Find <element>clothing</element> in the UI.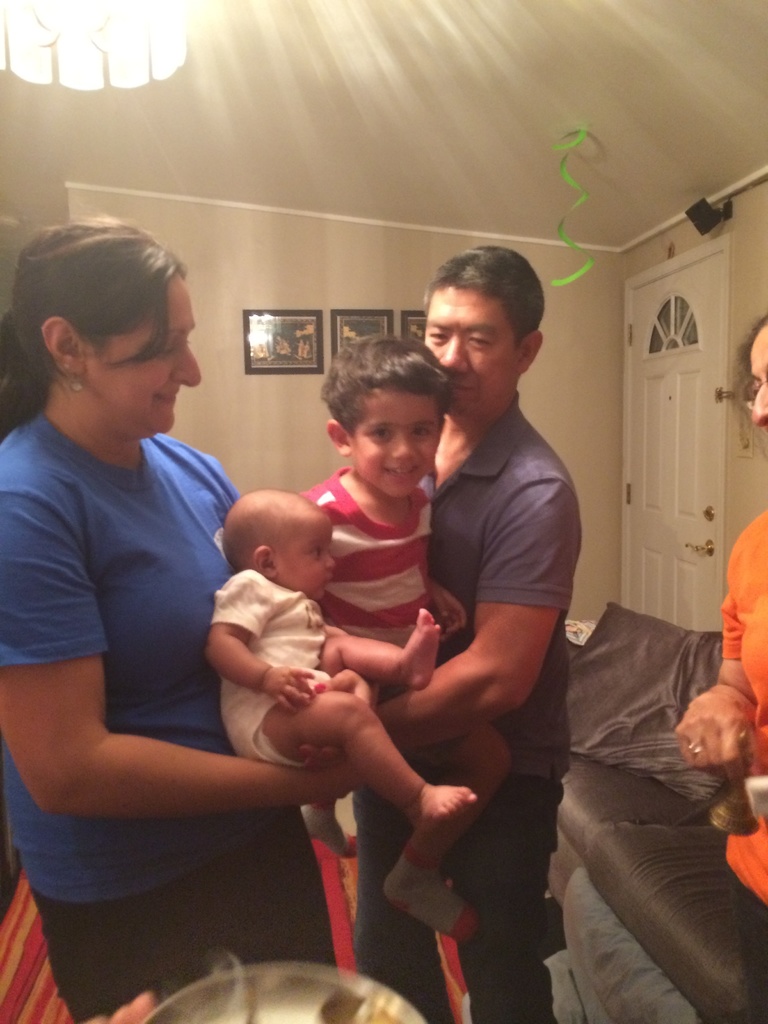
UI element at <box>289,462,438,646</box>.
